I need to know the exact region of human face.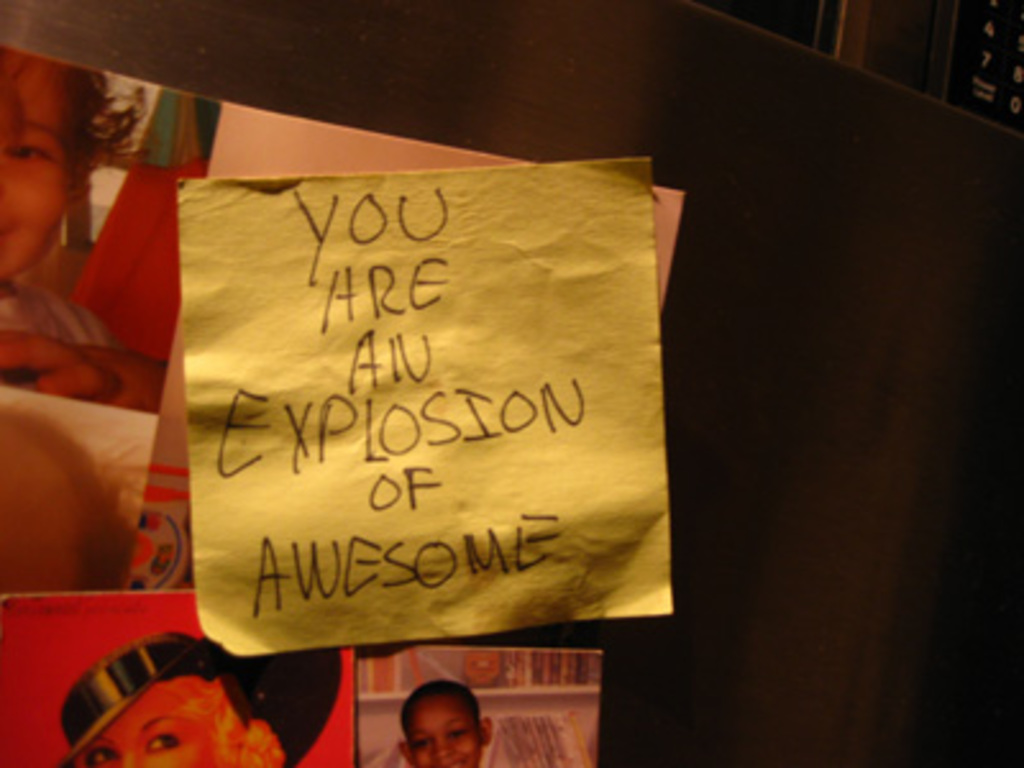
Region: x1=404, y1=701, x2=486, y2=765.
